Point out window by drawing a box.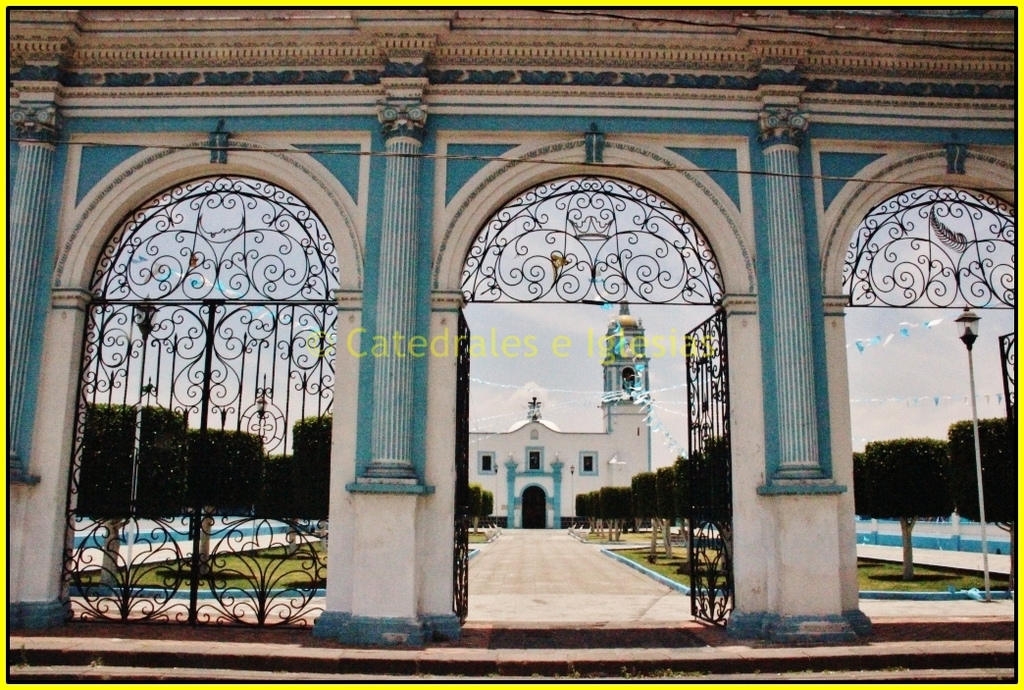
(529, 447, 544, 468).
